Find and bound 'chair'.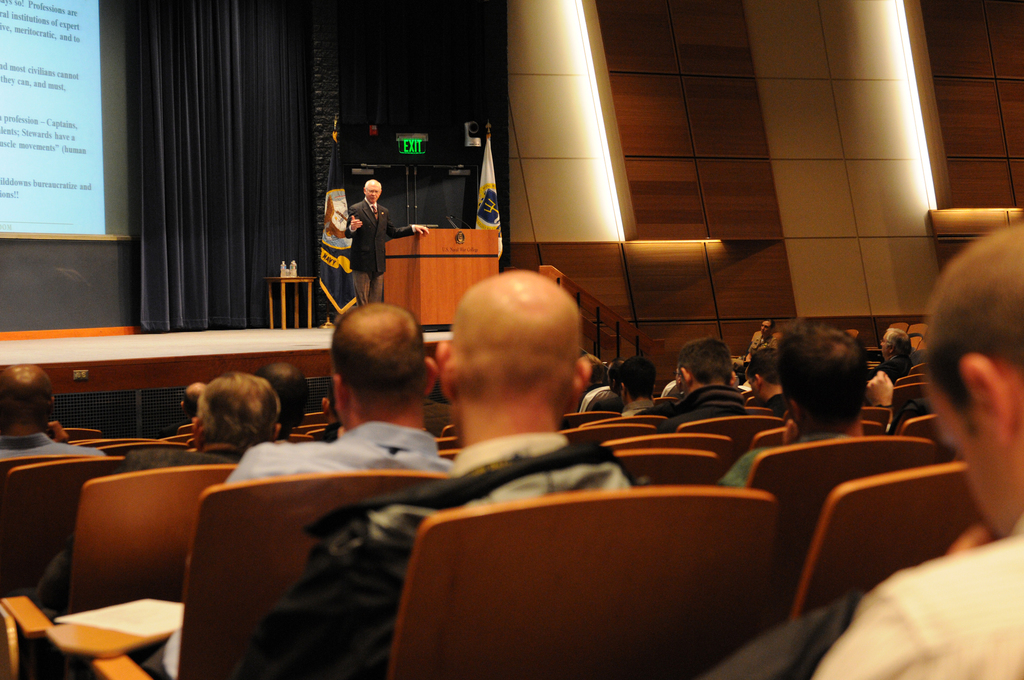
Bound: bbox=(445, 426, 456, 439).
